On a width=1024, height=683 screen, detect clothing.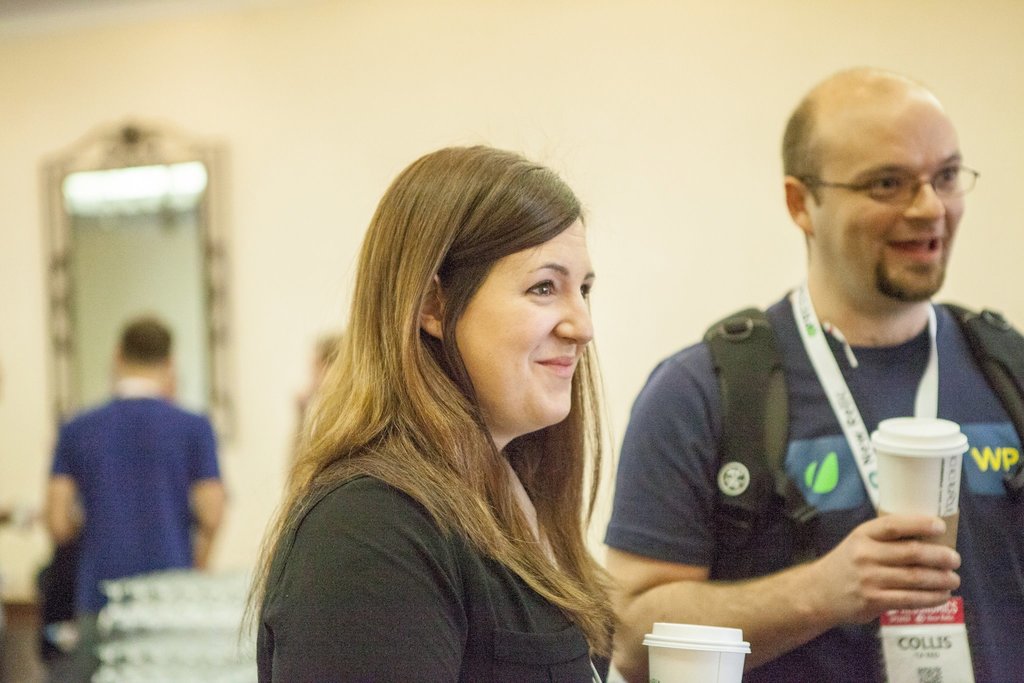
rect(202, 446, 588, 682).
